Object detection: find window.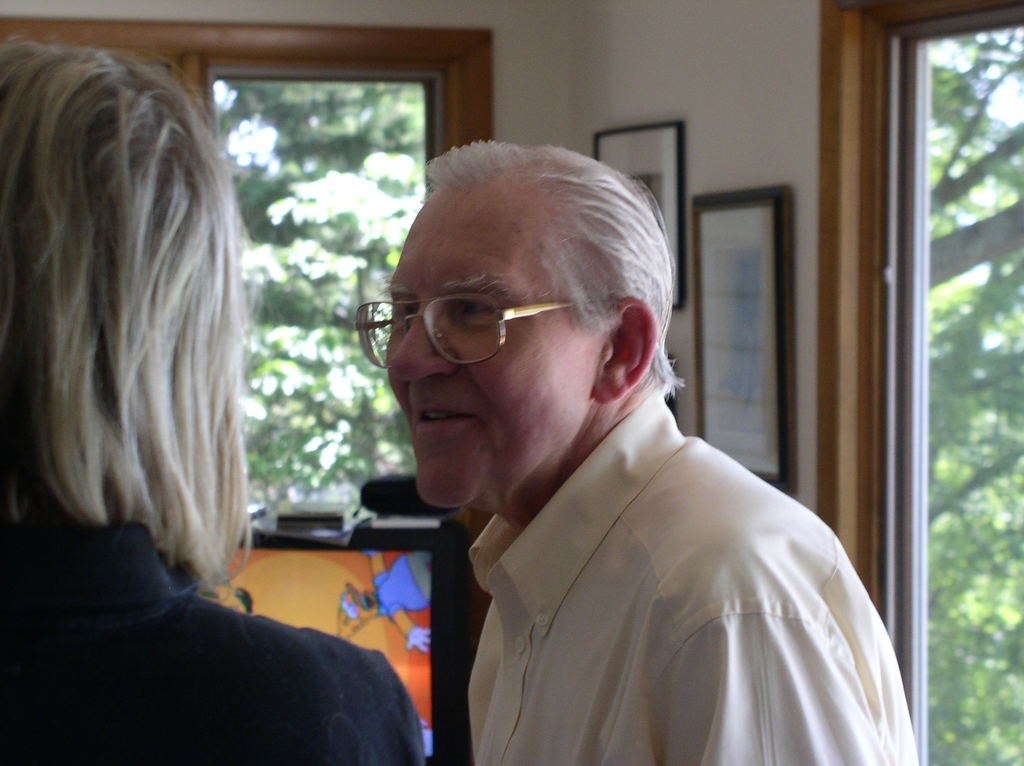
left=812, top=6, right=1023, bottom=765.
